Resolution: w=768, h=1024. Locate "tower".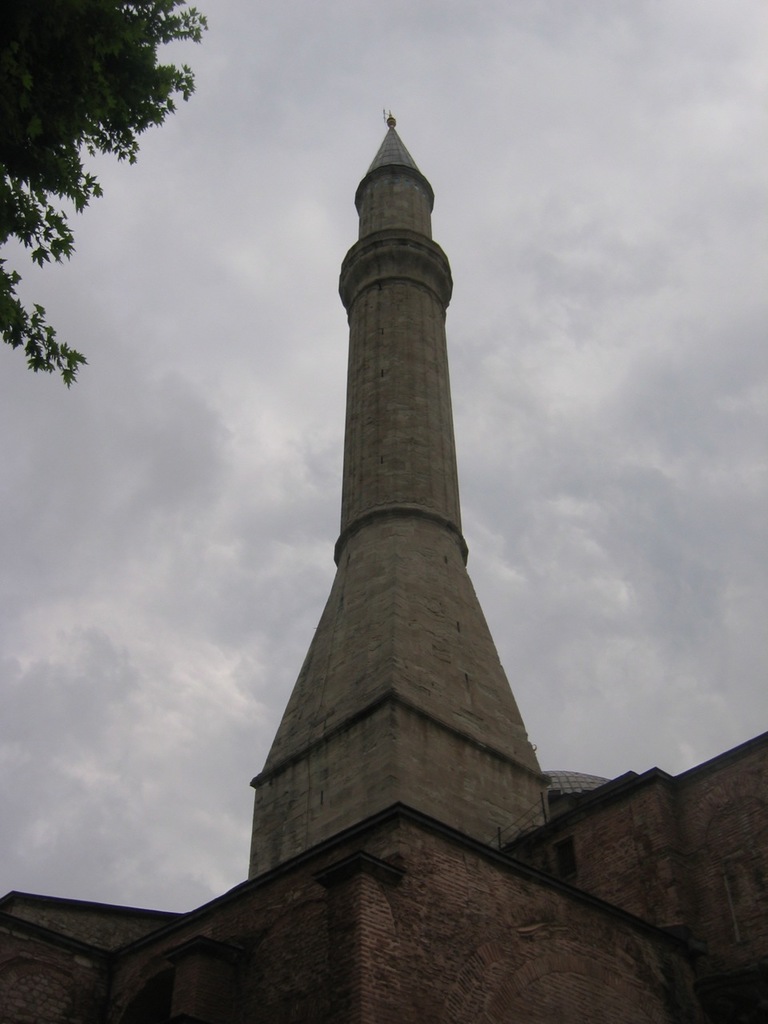
(247, 117, 550, 873).
